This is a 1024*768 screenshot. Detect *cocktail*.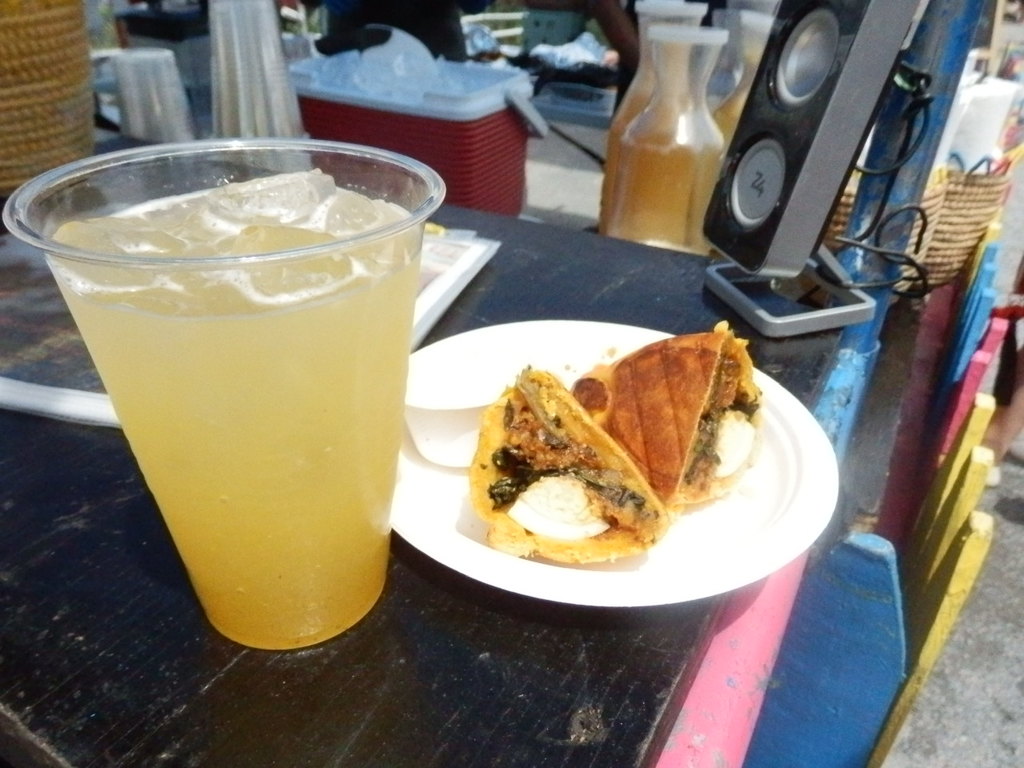
region(0, 140, 453, 650).
